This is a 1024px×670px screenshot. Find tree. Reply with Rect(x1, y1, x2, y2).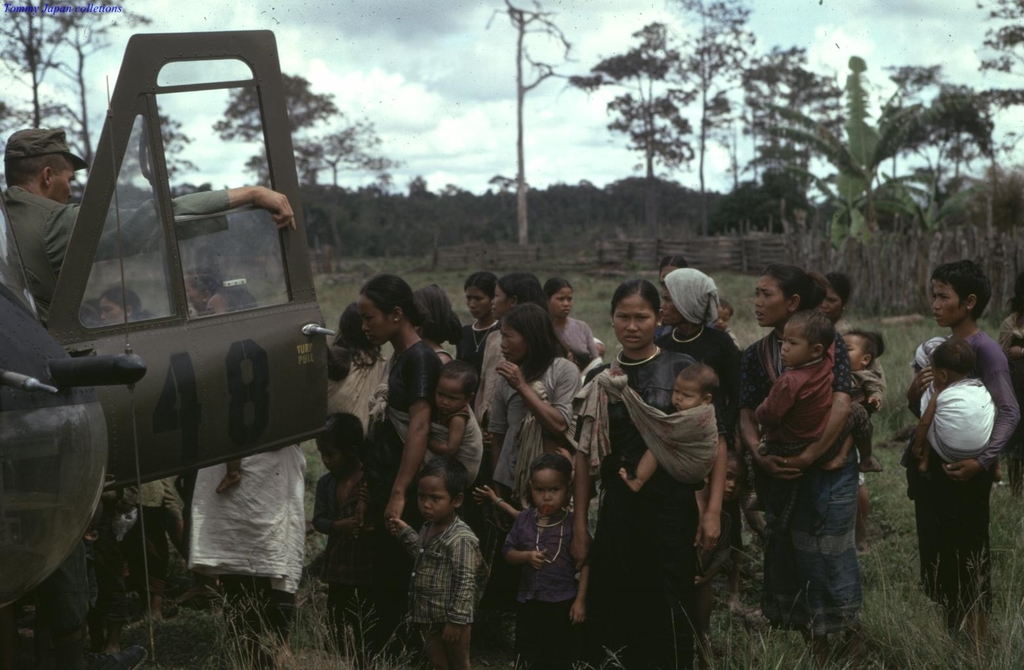
Rect(207, 62, 337, 273).
